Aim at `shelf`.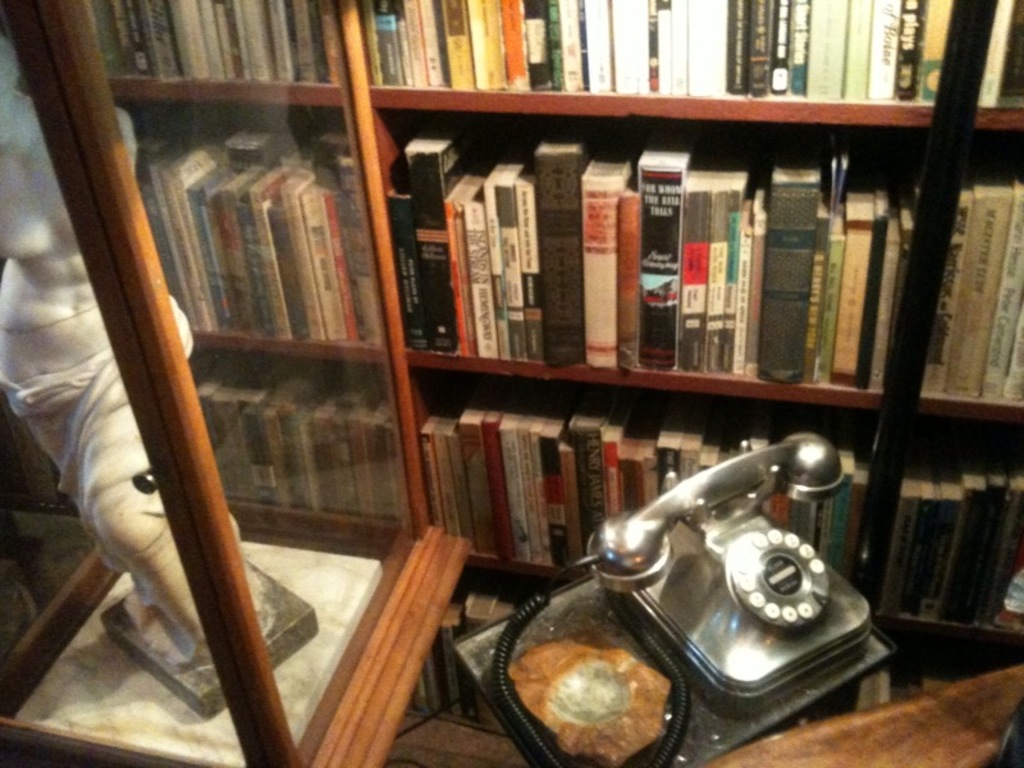
Aimed at crop(332, 0, 954, 102).
